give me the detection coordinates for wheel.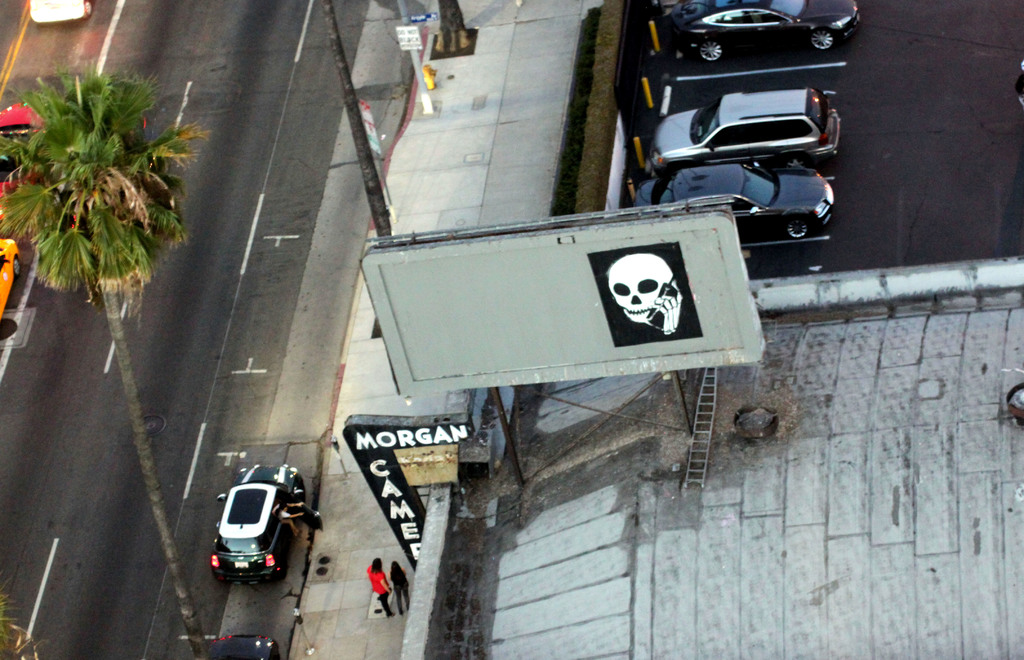
(781, 154, 813, 166).
